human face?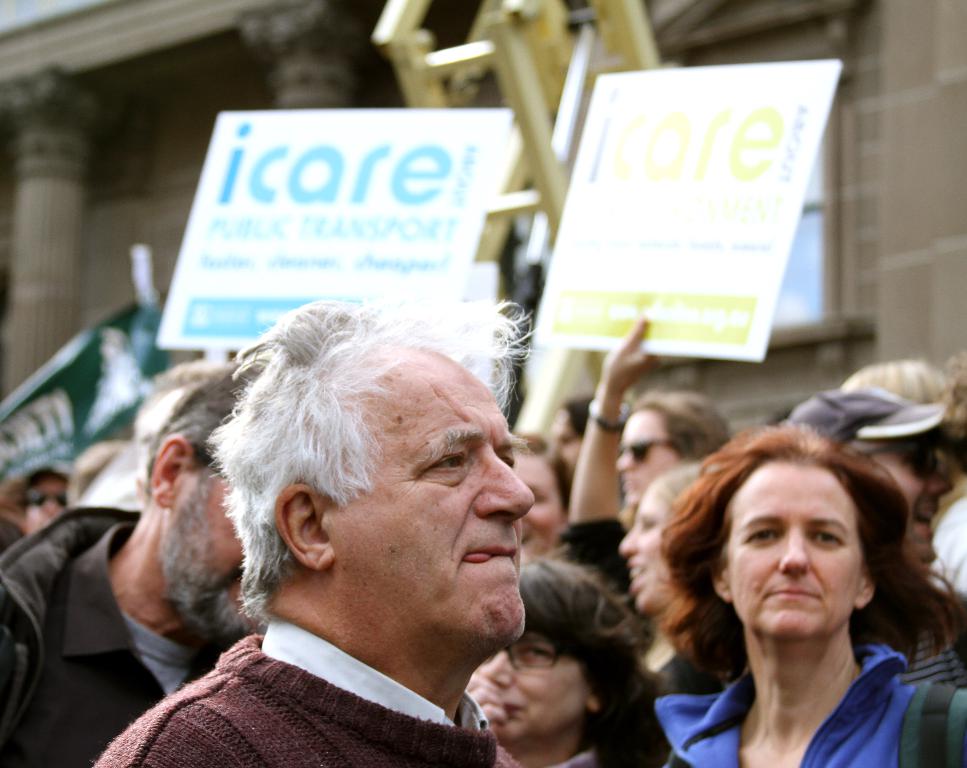
868, 441, 957, 568
